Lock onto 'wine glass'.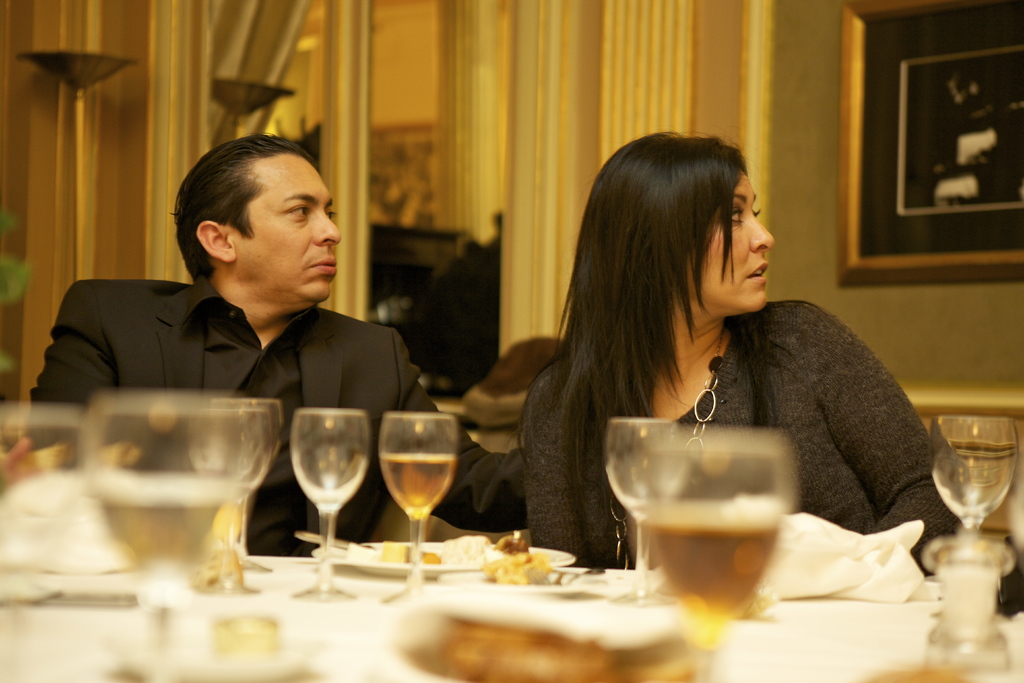
Locked: Rect(923, 413, 1018, 529).
